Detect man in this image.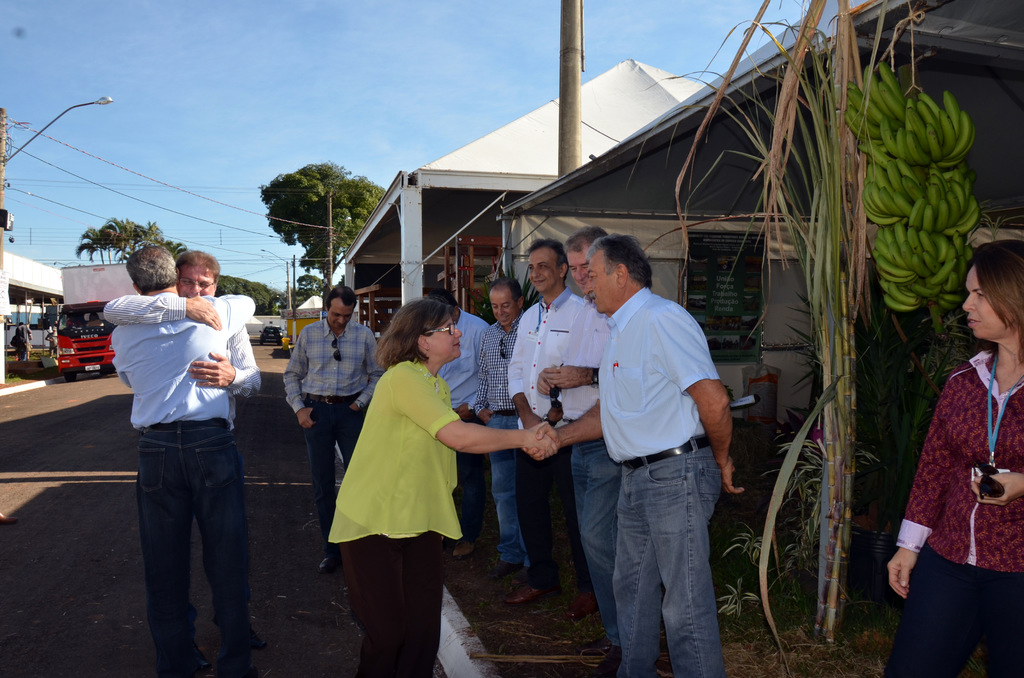
Detection: pyautogui.locateOnScreen(536, 225, 622, 677).
